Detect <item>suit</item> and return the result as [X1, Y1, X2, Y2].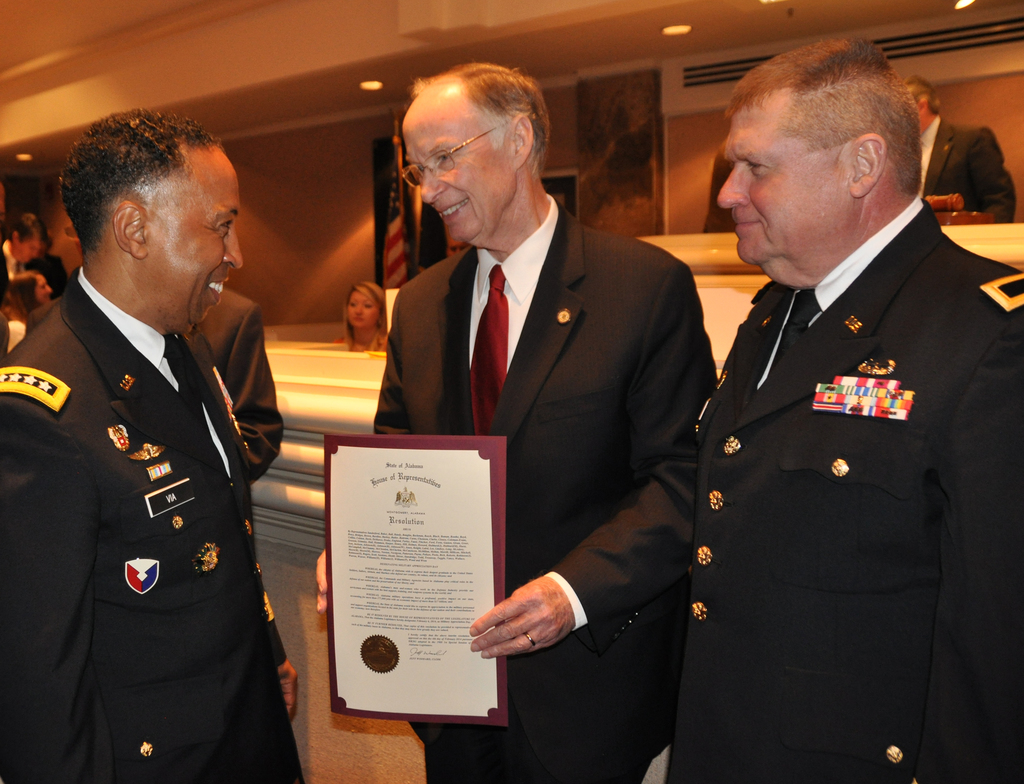
[196, 288, 286, 484].
